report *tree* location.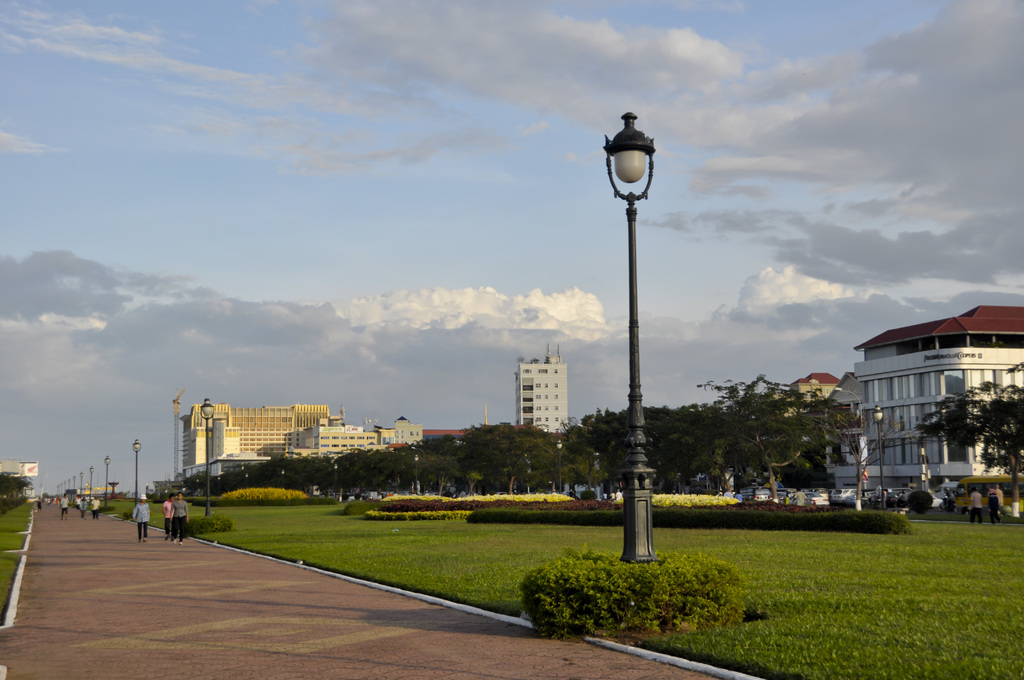
Report: 302, 453, 342, 494.
